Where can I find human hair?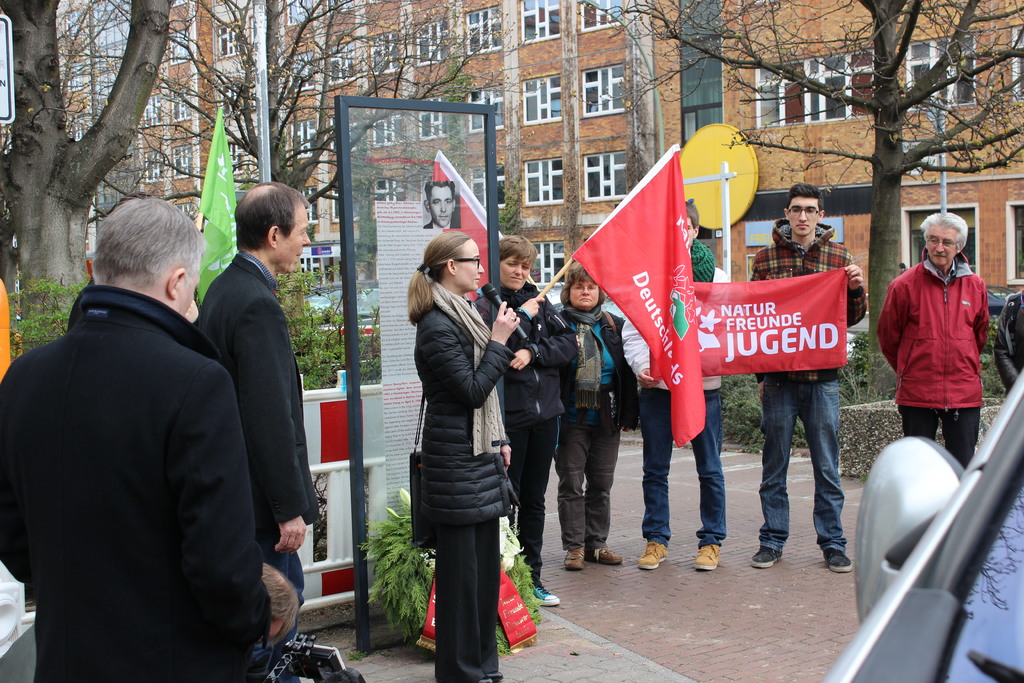
You can find it at locate(500, 231, 539, 266).
